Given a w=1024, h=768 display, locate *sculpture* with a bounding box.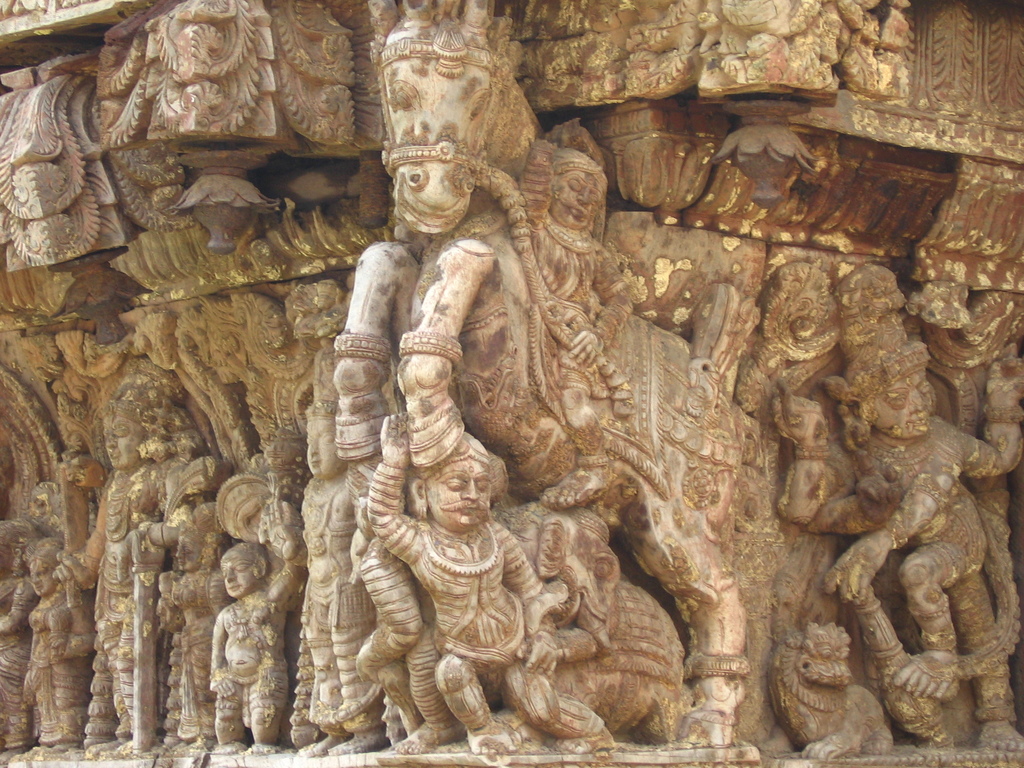
Located: bbox=(208, 498, 301, 752).
